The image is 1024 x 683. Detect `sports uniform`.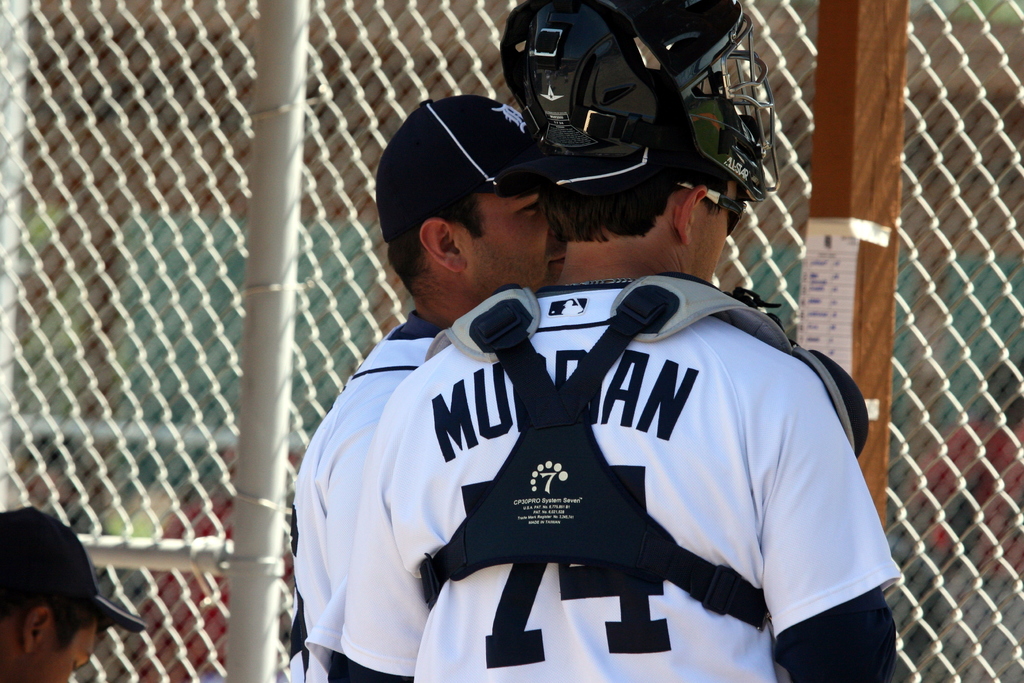
Detection: Rect(291, 295, 456, 678).
